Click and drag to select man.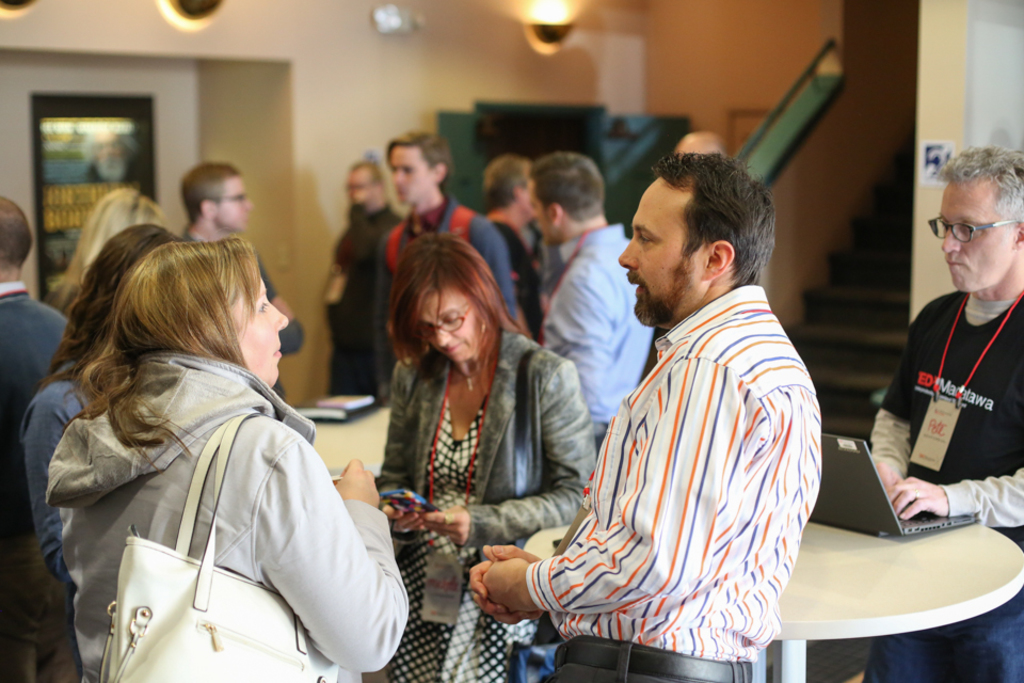
Selection: rect(492, 133, 837, 671).
